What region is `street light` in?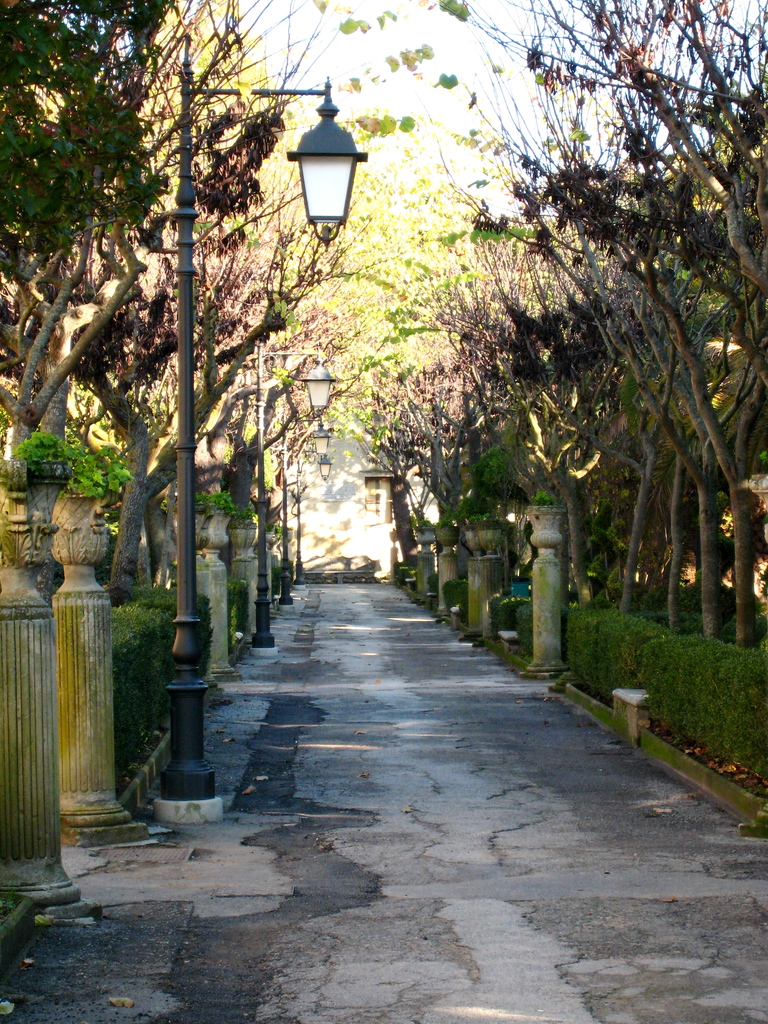
159/36/369/819.
